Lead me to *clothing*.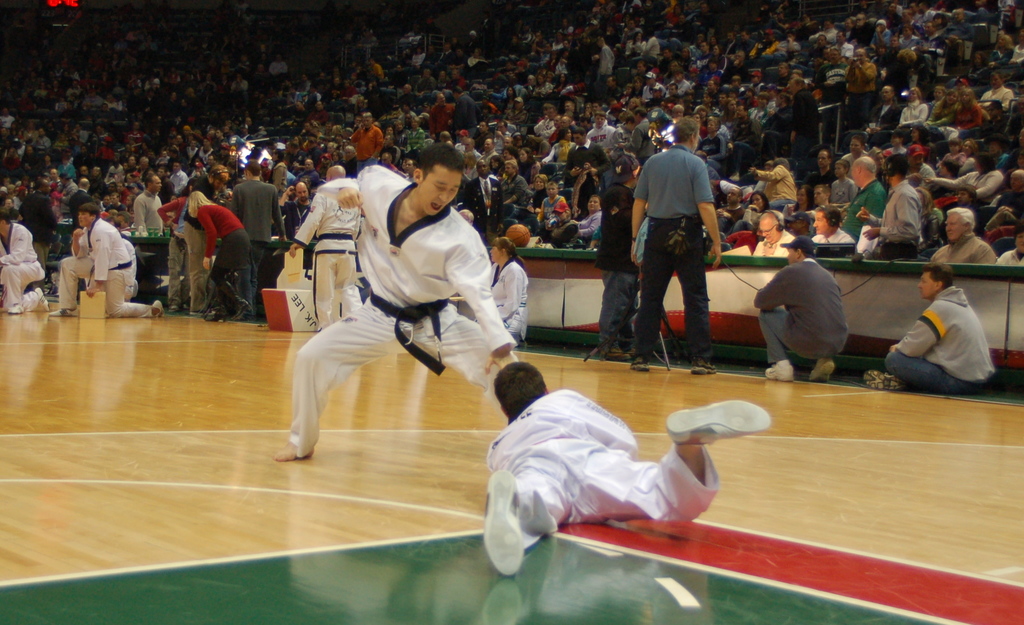
Lead to bbox=(0, 226, 47, 314).
